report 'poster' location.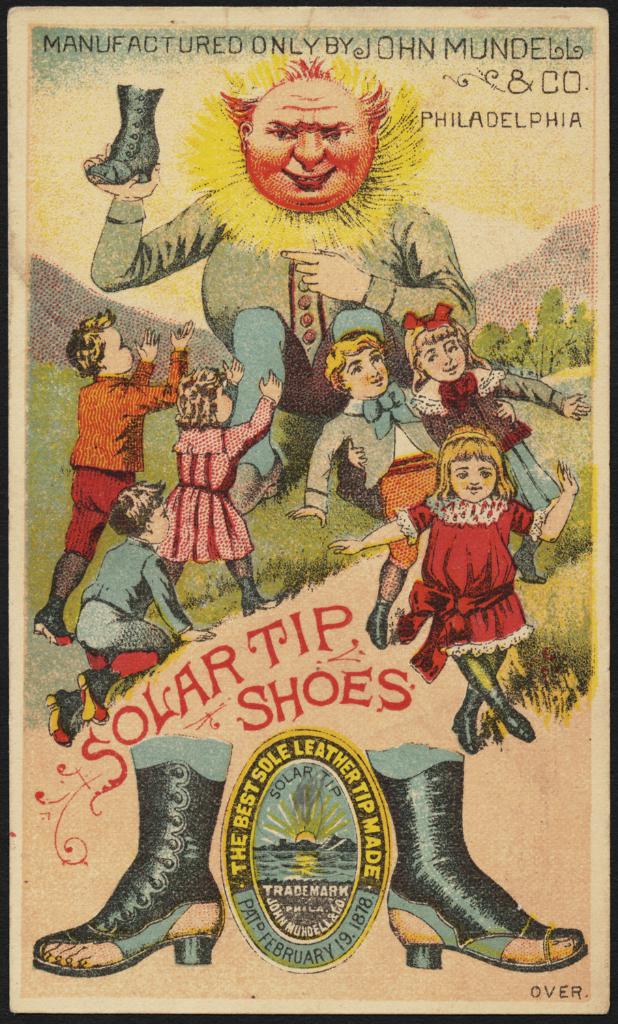
Report: [left=0, top=0, right=617, bottom=1023].
